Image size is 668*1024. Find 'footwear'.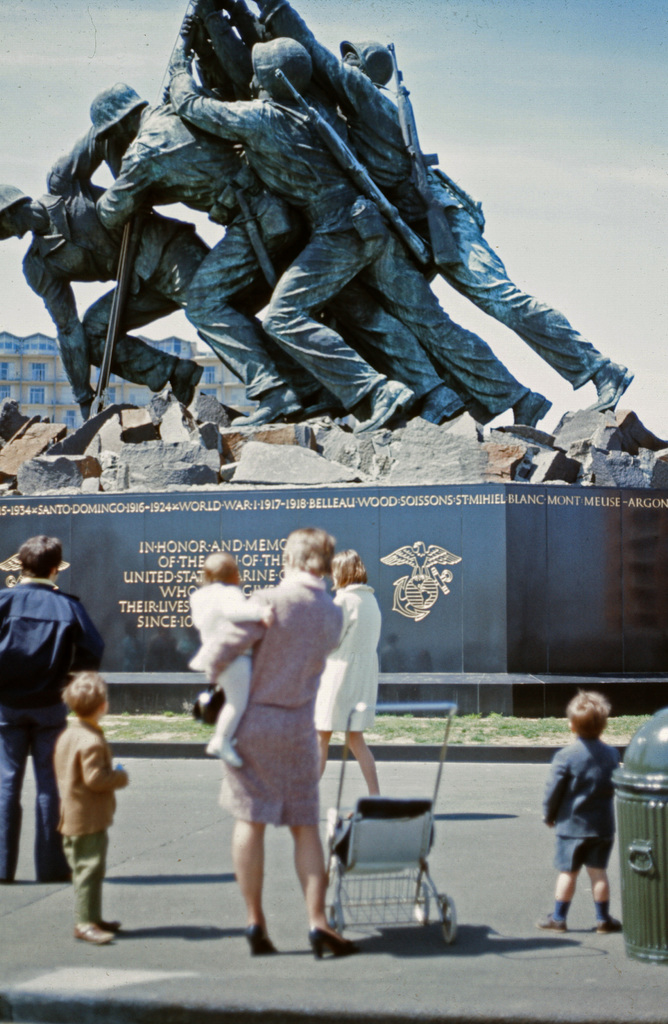
locate(166, 358, 199, 410).
